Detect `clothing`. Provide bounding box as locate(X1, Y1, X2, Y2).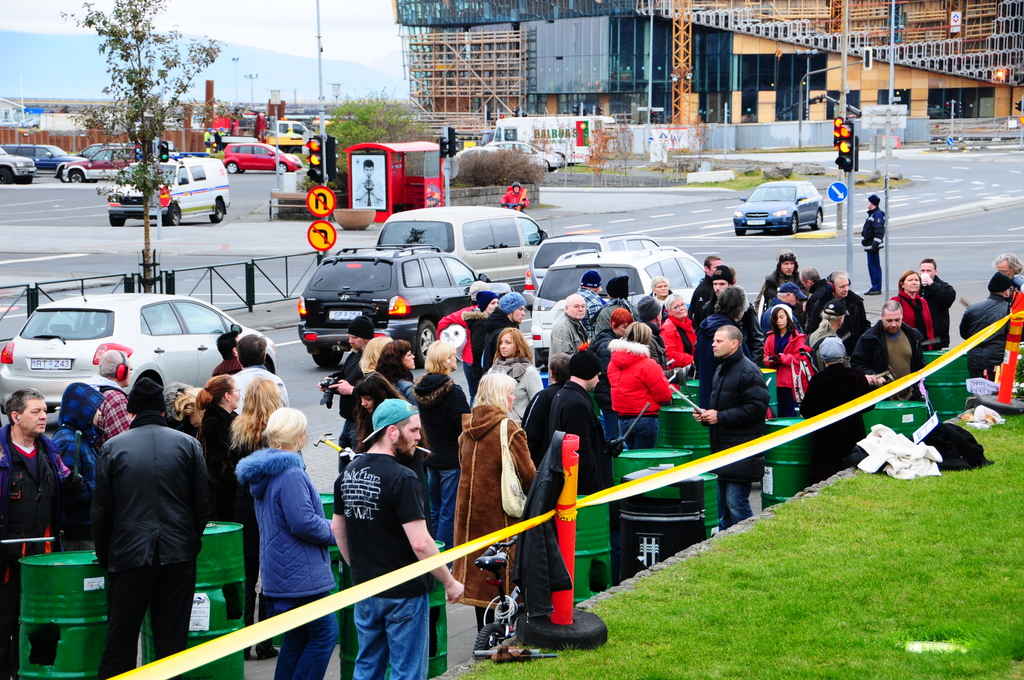
locate(758, 266, 808, 308).
